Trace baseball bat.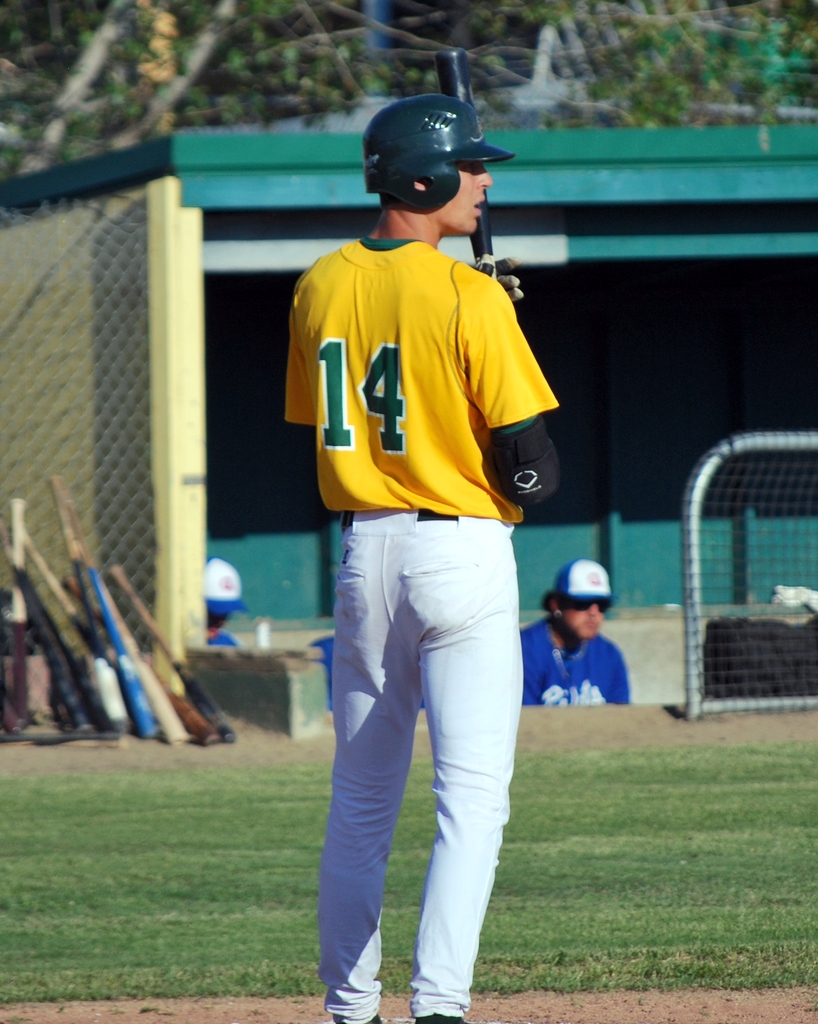
Traced to {"x1": 435, "y1": 44, "x2": 502, "y2": 286}.
